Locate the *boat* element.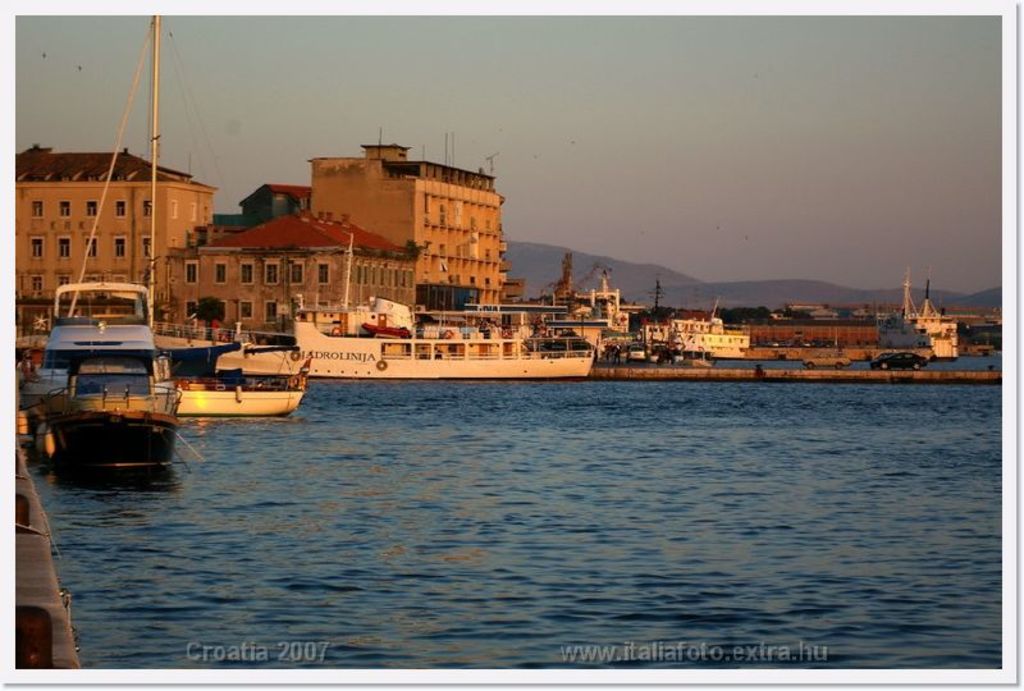
Element bbox: 536/262/625/342.
